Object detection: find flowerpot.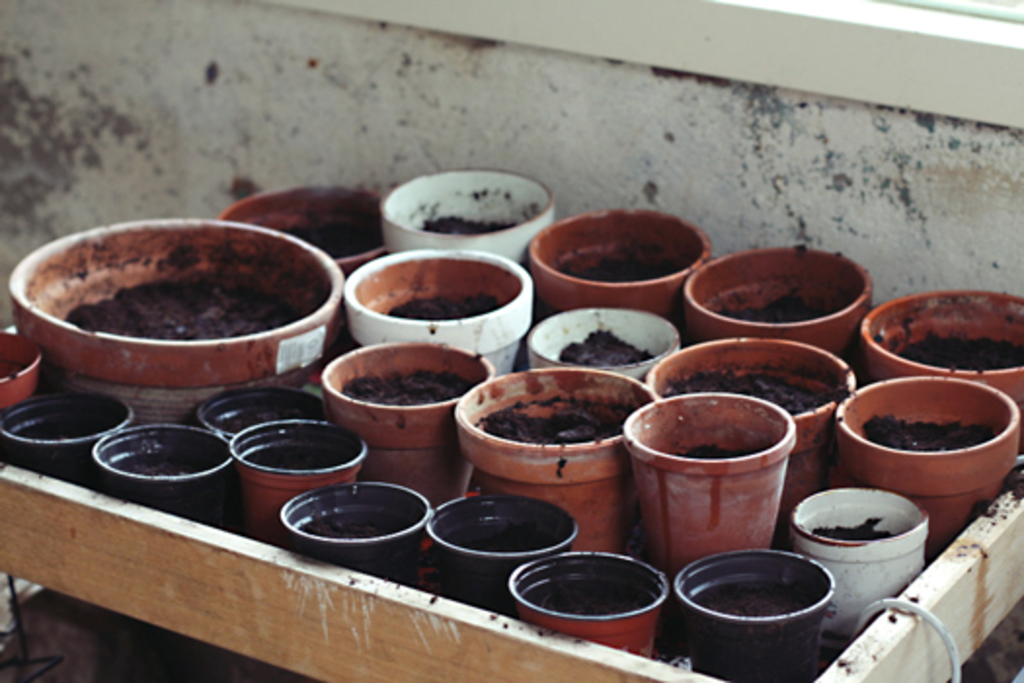
bbox=(679, 244, 876, 371).
